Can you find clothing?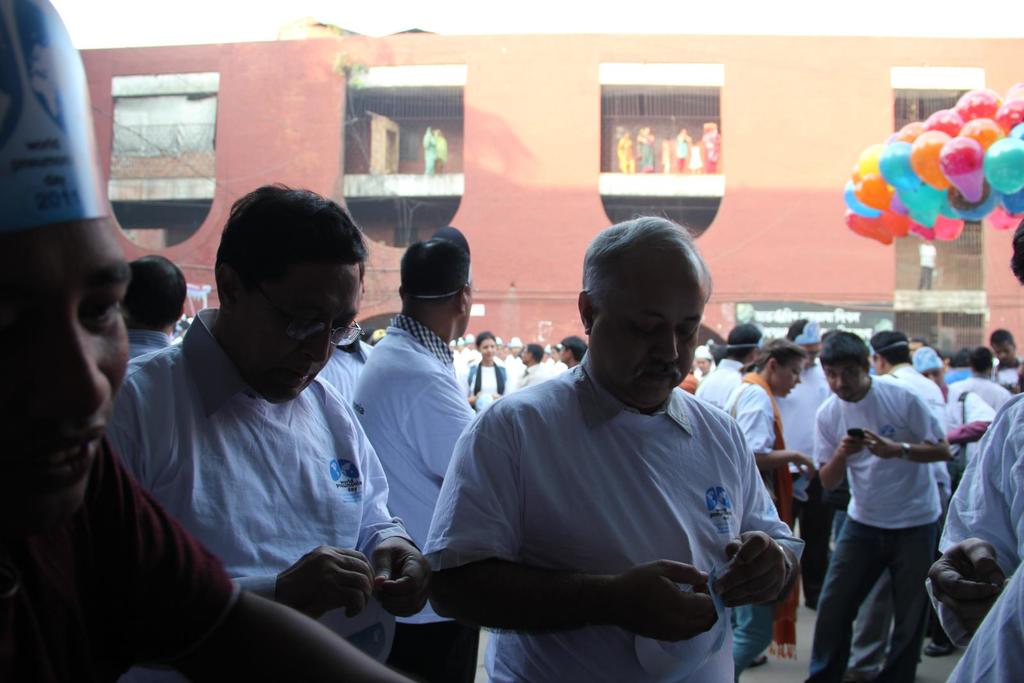
Yes, bounding box: detection(314, 341, 375, 403).
